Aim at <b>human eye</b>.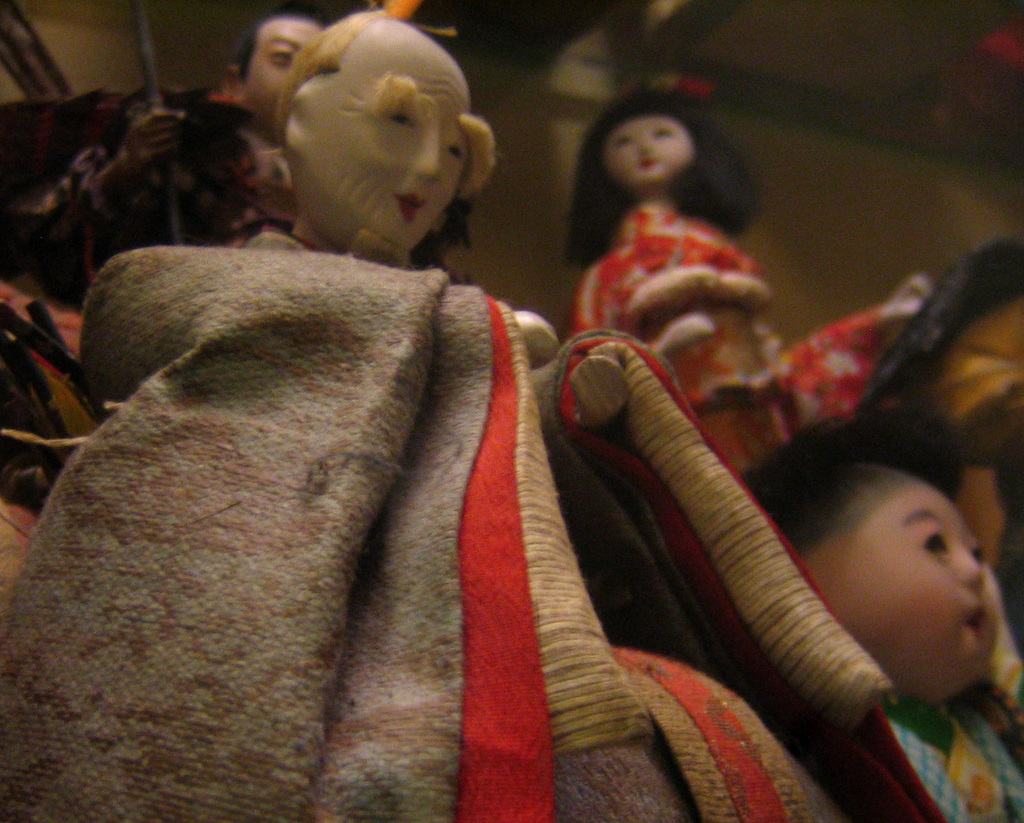
Aimed at [919,525,953,559].
